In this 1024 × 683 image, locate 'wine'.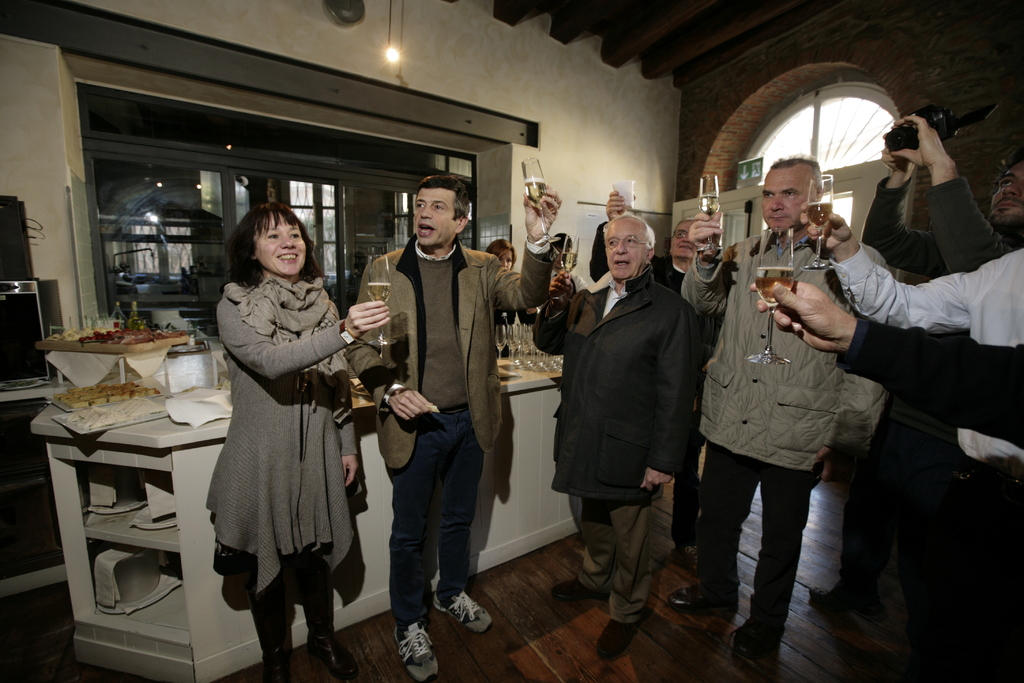
Bounding box: Rect(525, 178, 547, 202).
